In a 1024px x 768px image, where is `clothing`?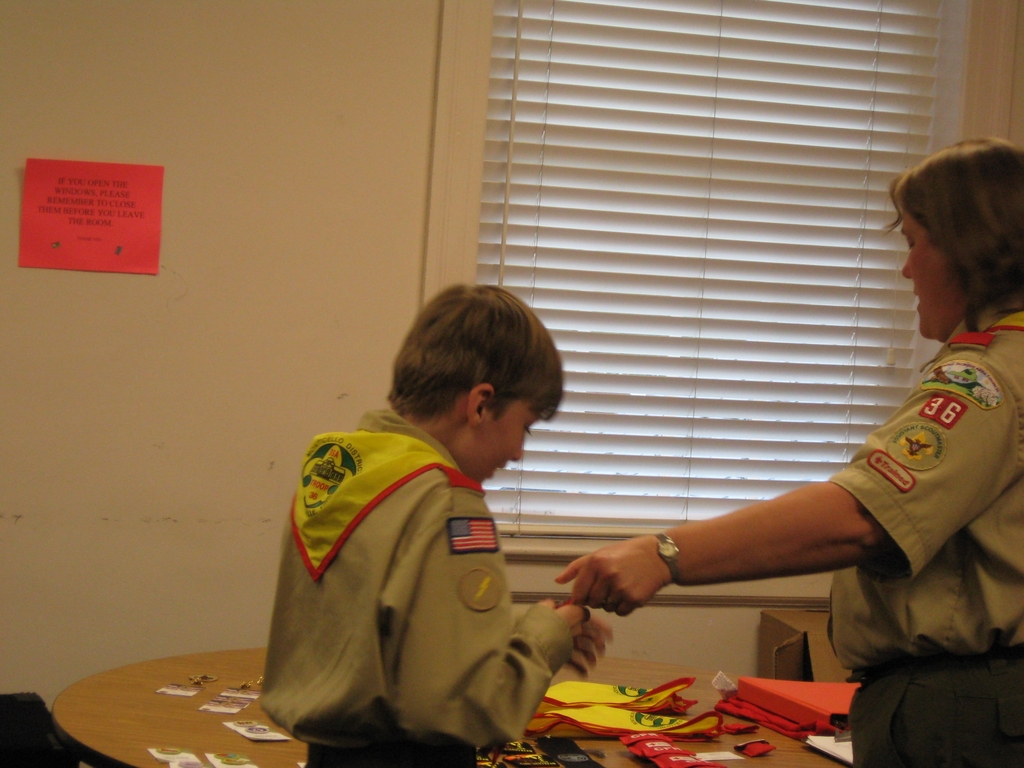
Rect(826, 292, 1023, 767).
